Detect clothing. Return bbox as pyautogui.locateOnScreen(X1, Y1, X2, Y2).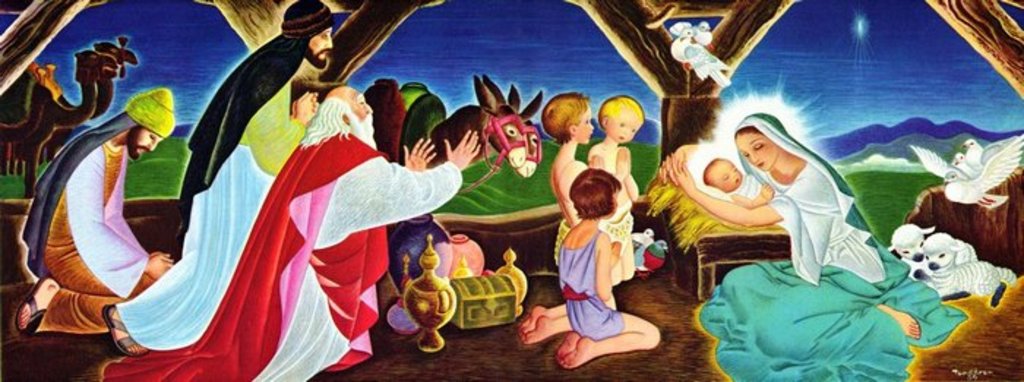
pyautogui.locateOnScreen(26, 123, 165, 332).
